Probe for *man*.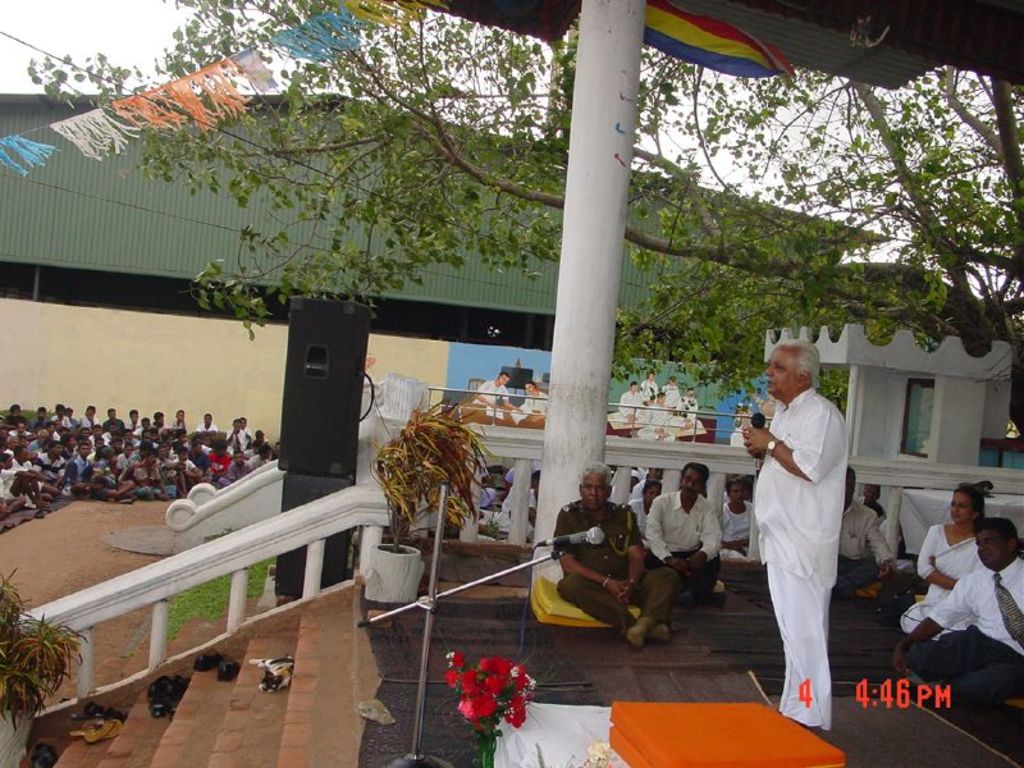
Probe result: (833,465,893,603).
